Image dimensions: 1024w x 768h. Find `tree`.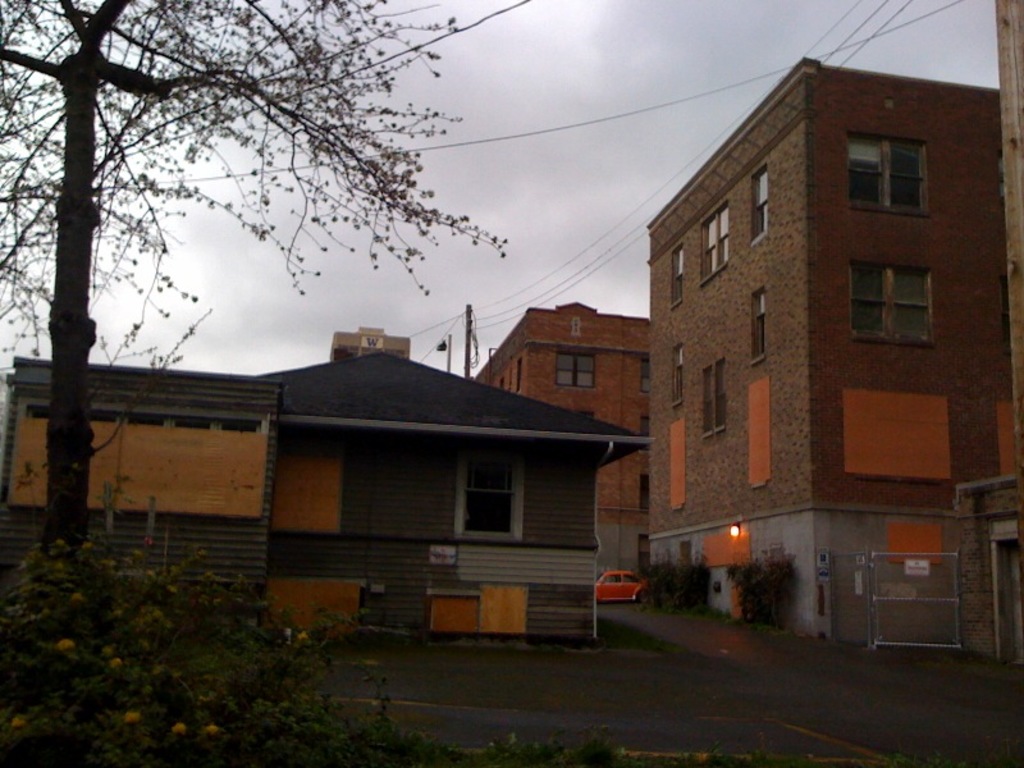
rect(24, 14, 381, 480).
